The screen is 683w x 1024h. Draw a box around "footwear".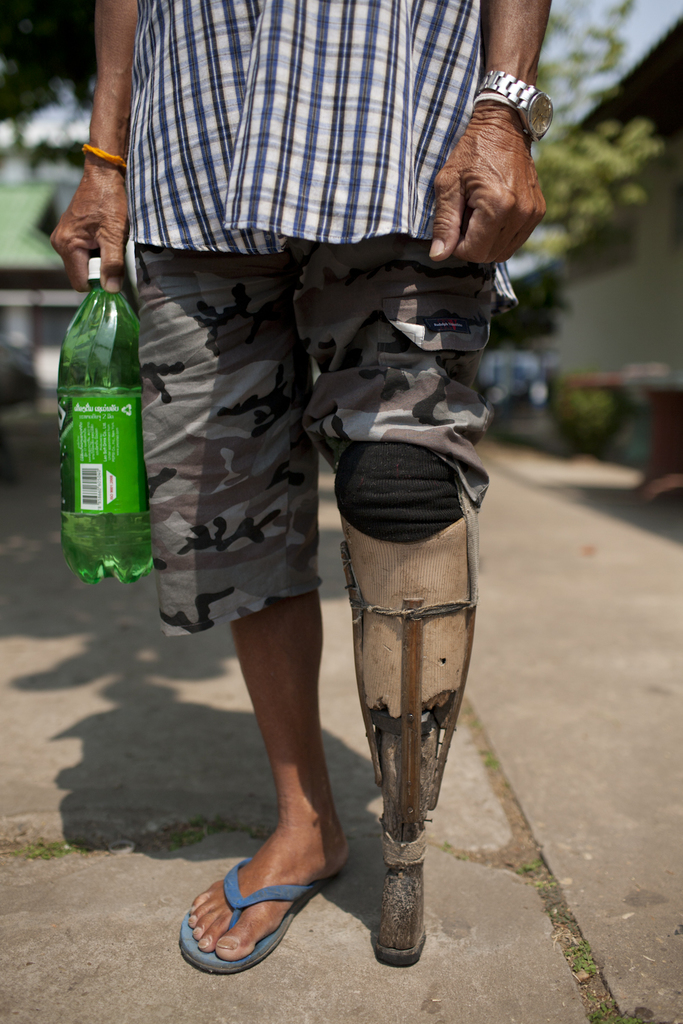
bbox=[175, 855, 336, 980].
